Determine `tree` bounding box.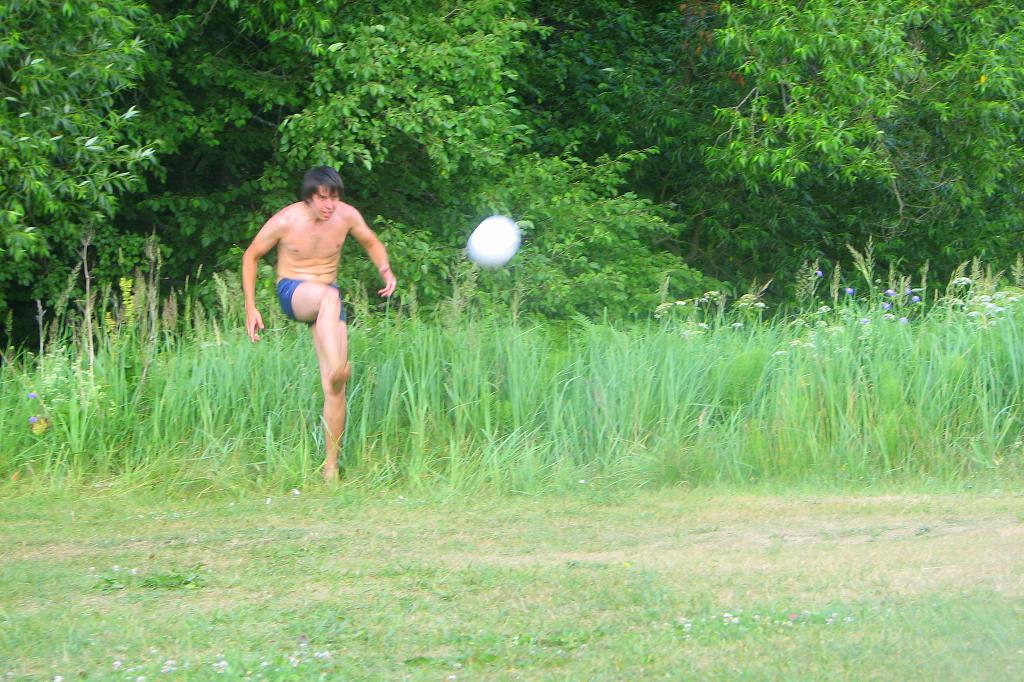
Determined: locate(0, 0, 189, 354).
